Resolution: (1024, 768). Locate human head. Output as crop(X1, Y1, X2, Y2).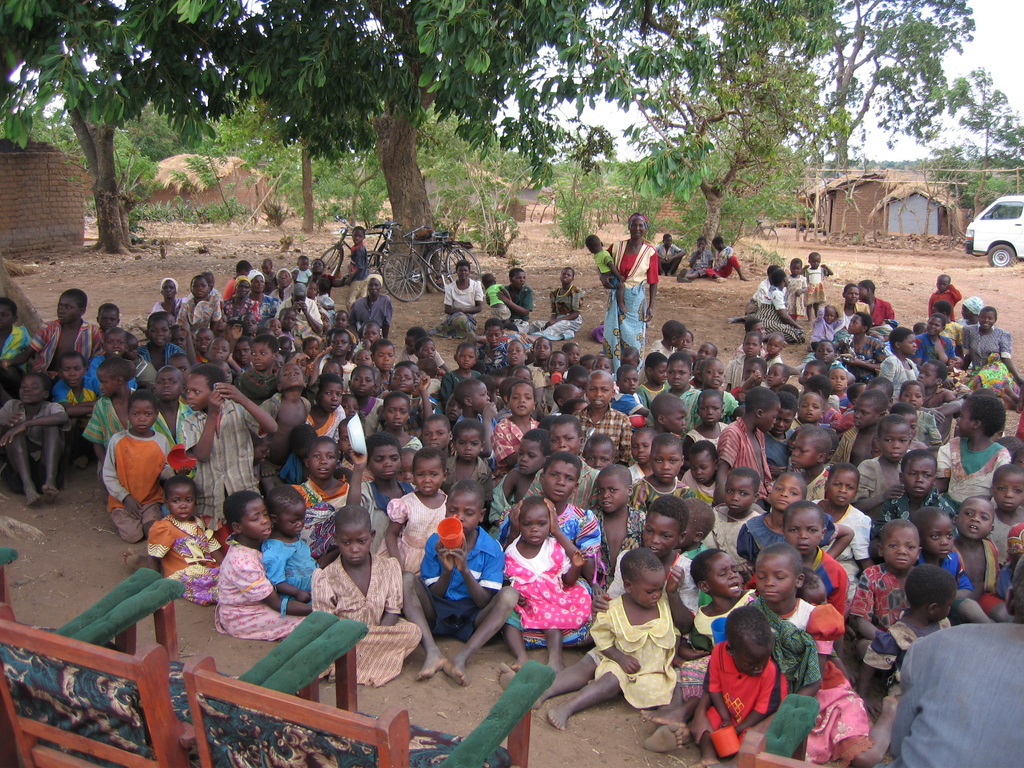
crop(630, 426, 657, 466).
